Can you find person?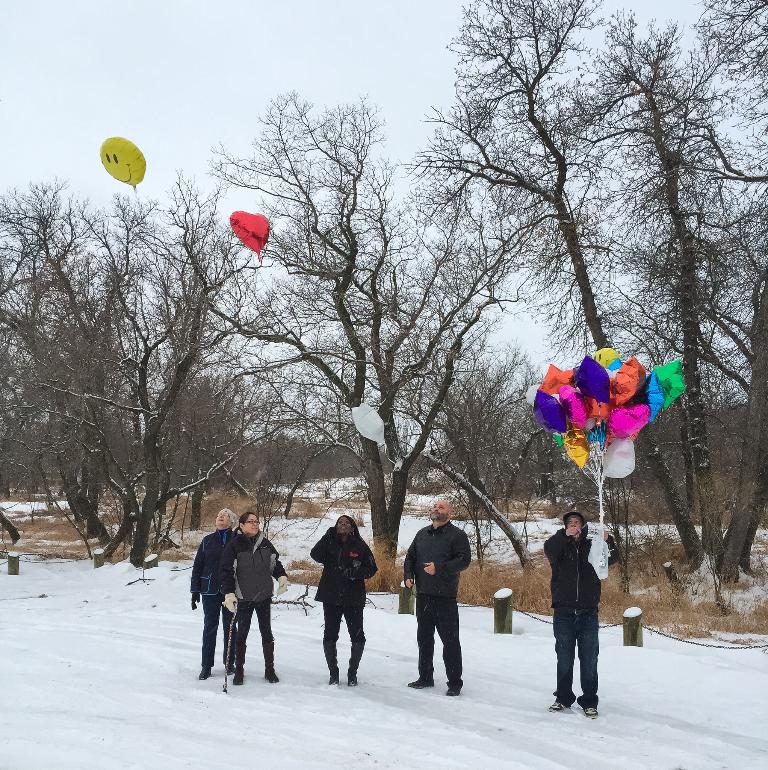
Yes, bounding box: <bbox>543, 510, 624, 721</bbox>.
